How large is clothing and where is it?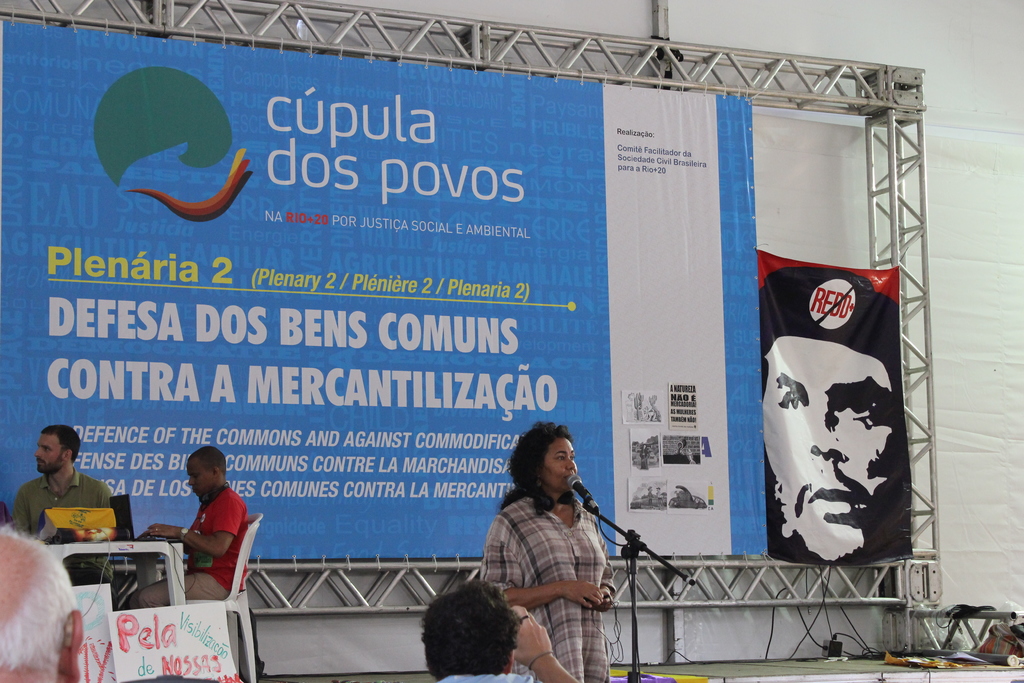
Bounding box: Rect(126, 483, 251, 608).
